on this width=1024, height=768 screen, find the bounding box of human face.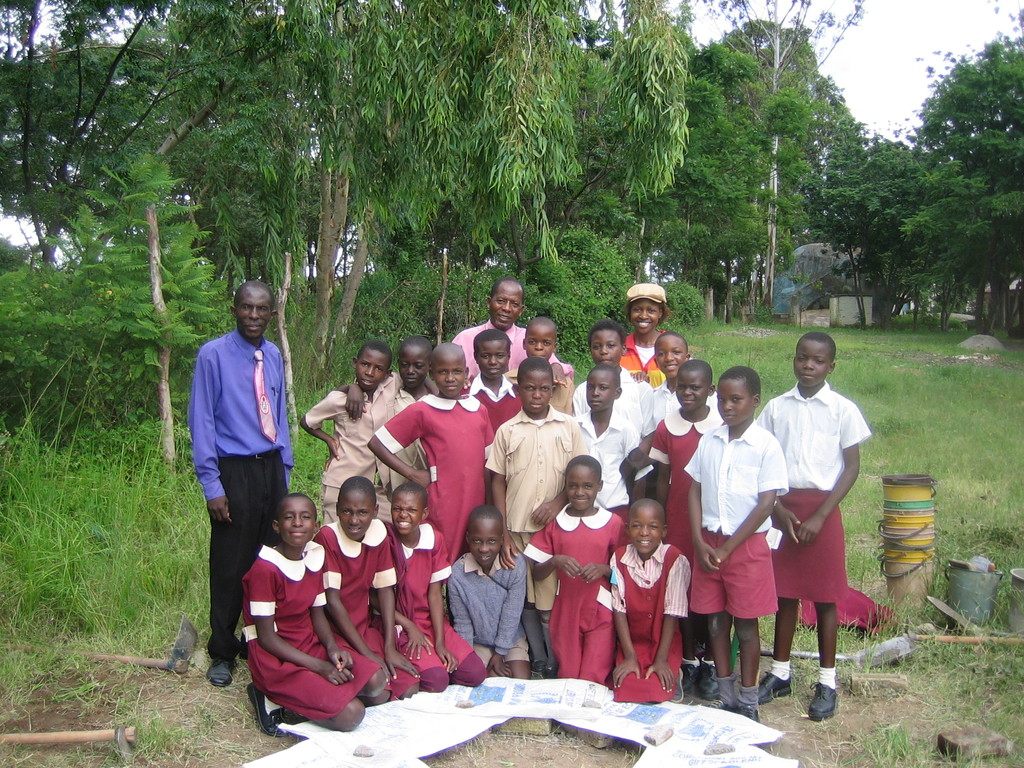
Bounding box: (left=585, top=369, right=618, bottom=410).
